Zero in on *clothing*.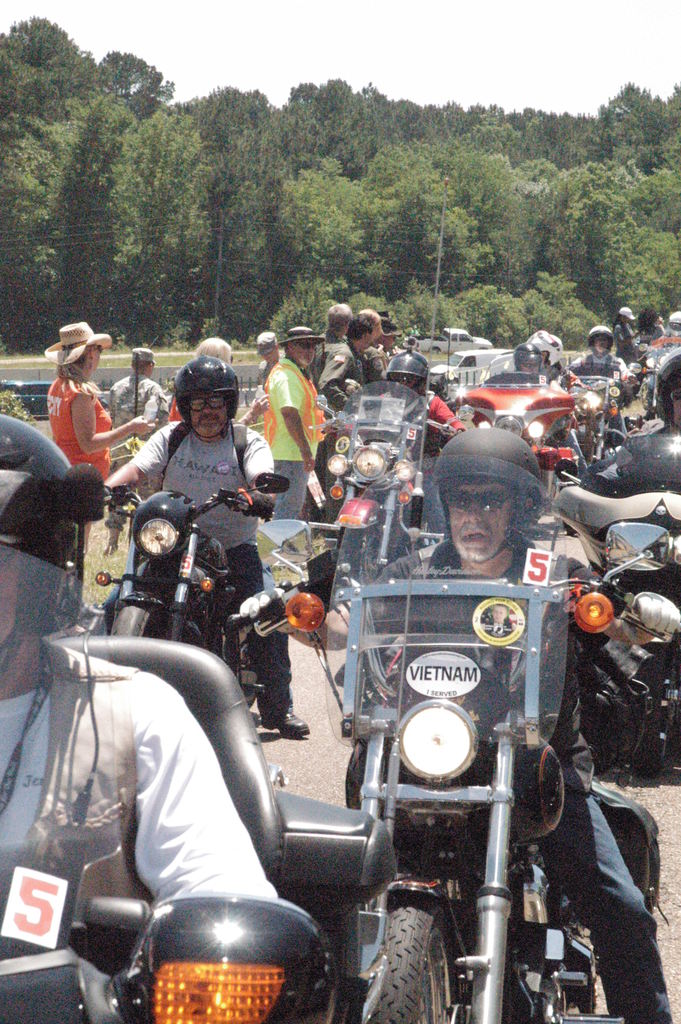
Zeroed in: 245/355/278/407.
